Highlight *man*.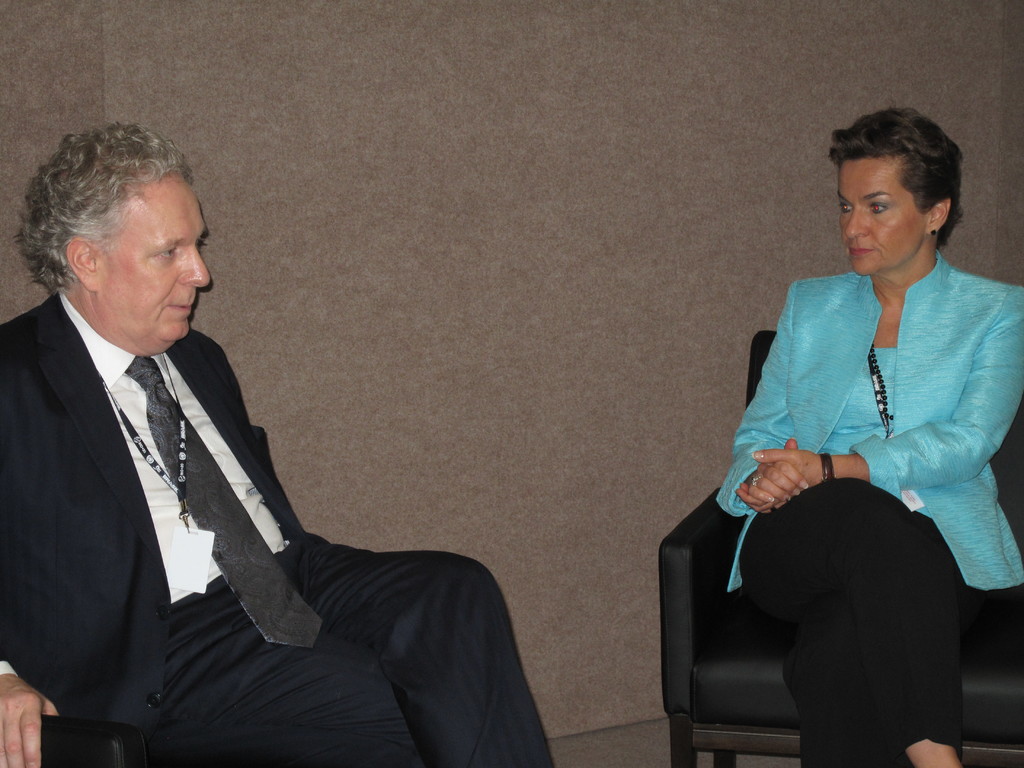
Highlighted region: [left=0, top=124, right=553, bottom=767].
